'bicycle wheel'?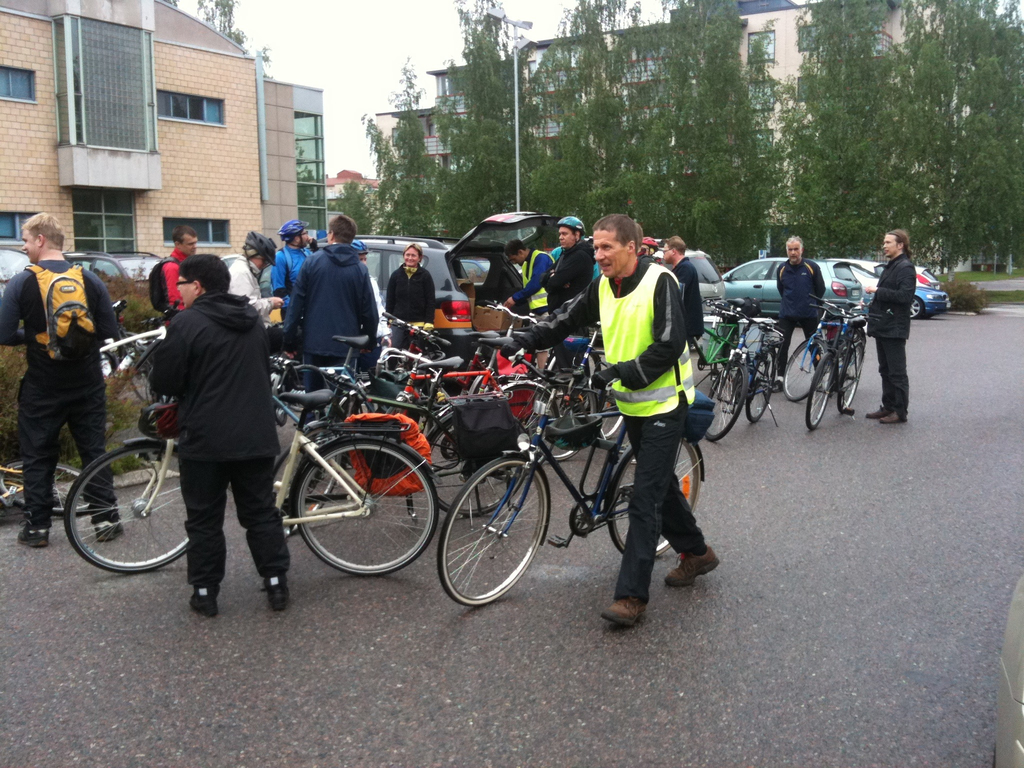
crop(427, 415, 518, 521)
